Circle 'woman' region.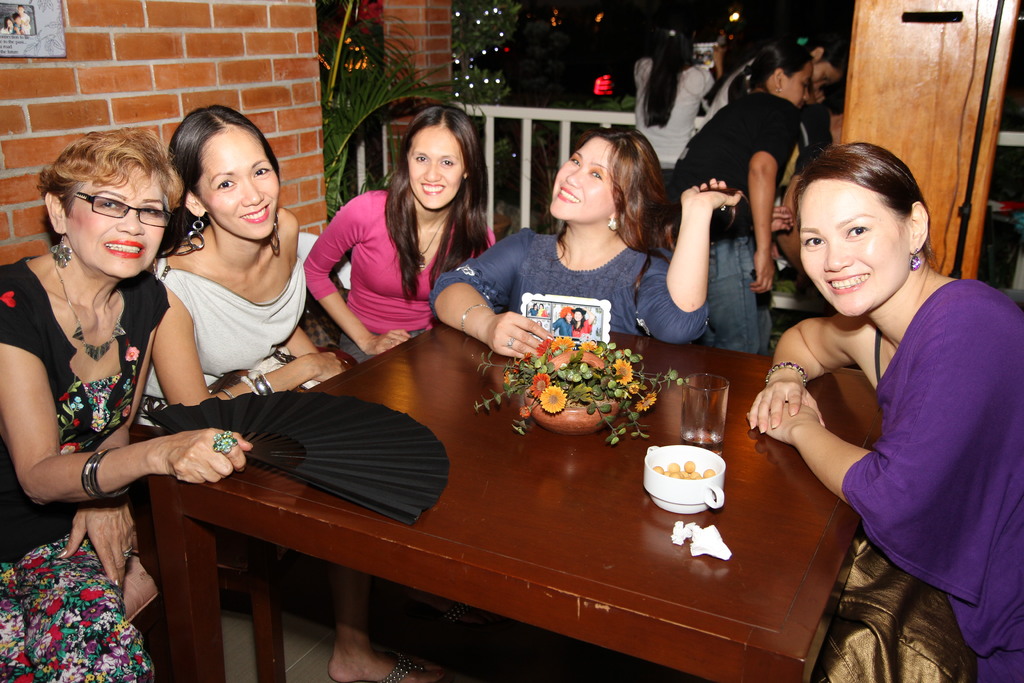
Region: x1=0 y1=126 x2=255 y2=682.
